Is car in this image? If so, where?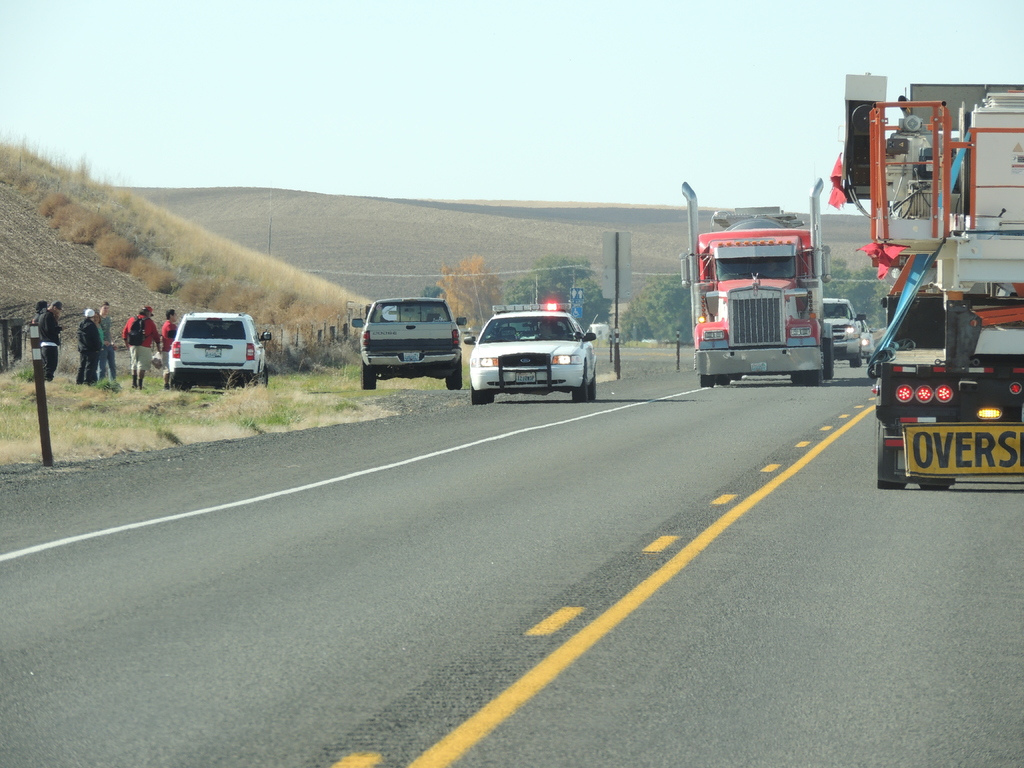
Yes, at (left=164, top=308, right=269, bottom=390).
